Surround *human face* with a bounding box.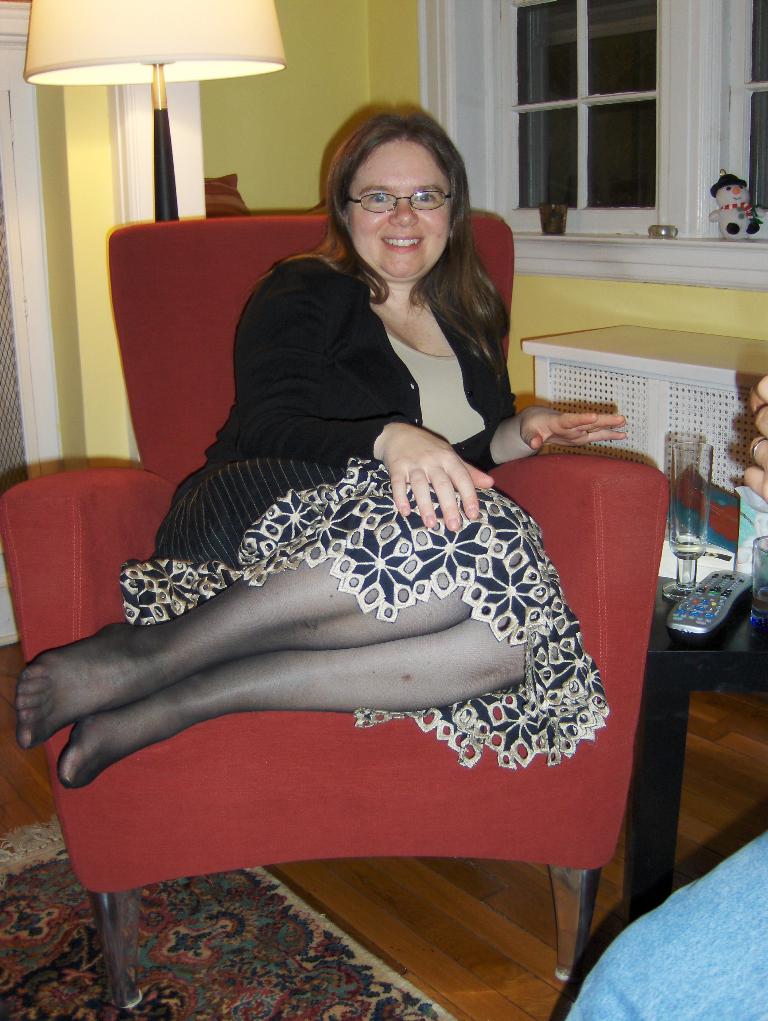
x1=350, y1=140, x2=451, y2=278.
